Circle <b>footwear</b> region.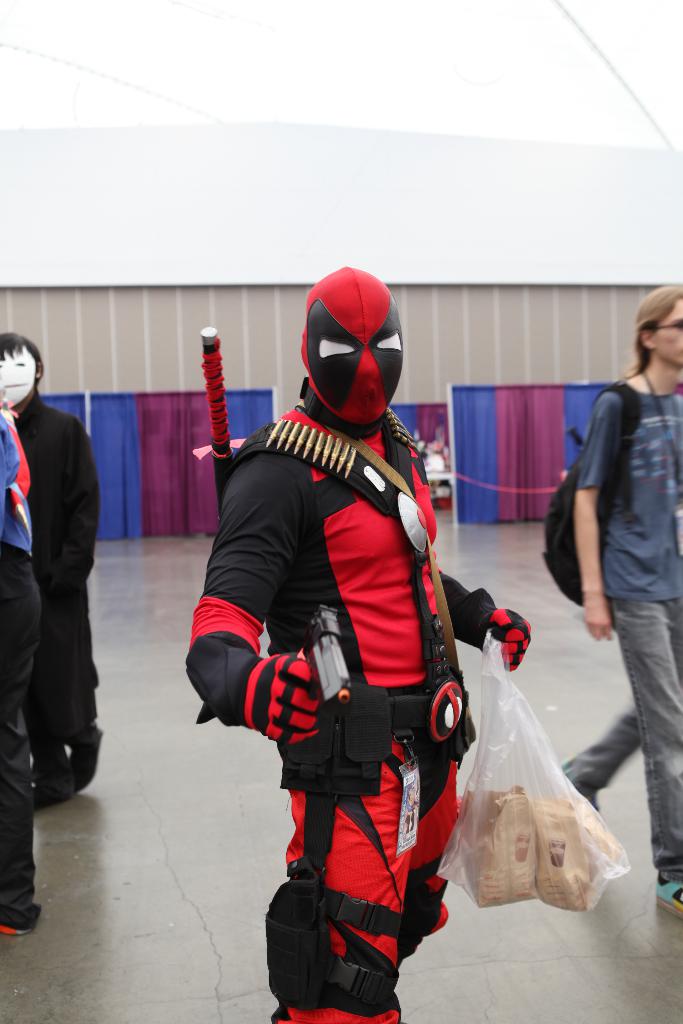
Region: region(650, 872, 682, 922).
